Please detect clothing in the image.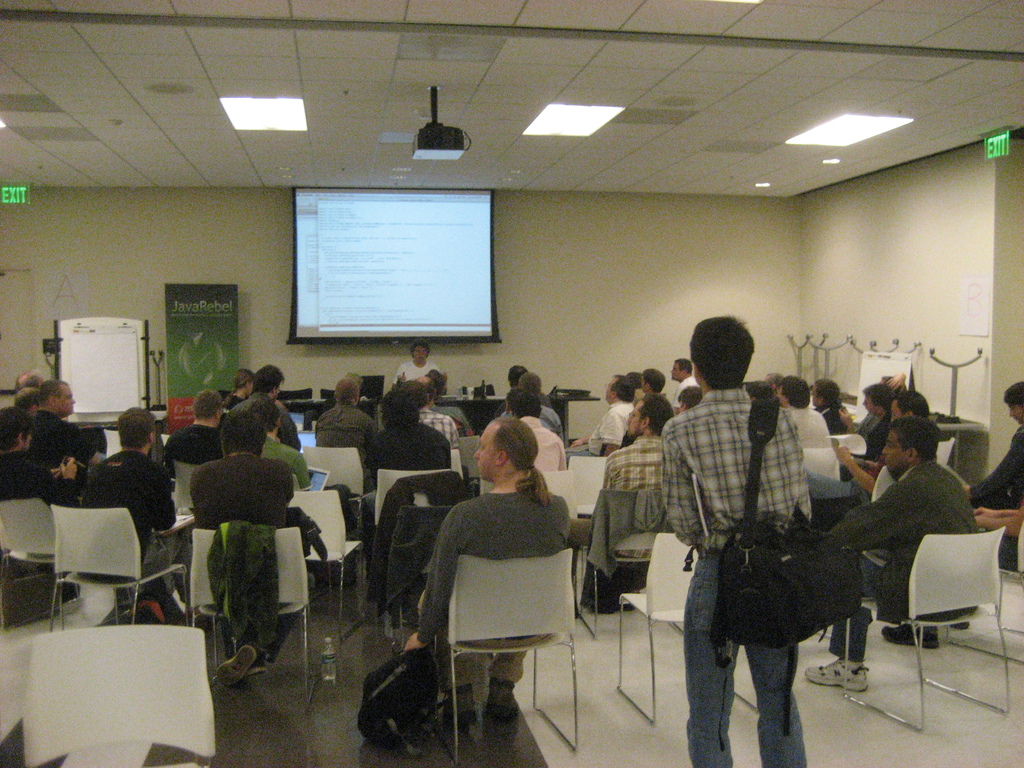
l=392, t=358, r=439, b=388.
